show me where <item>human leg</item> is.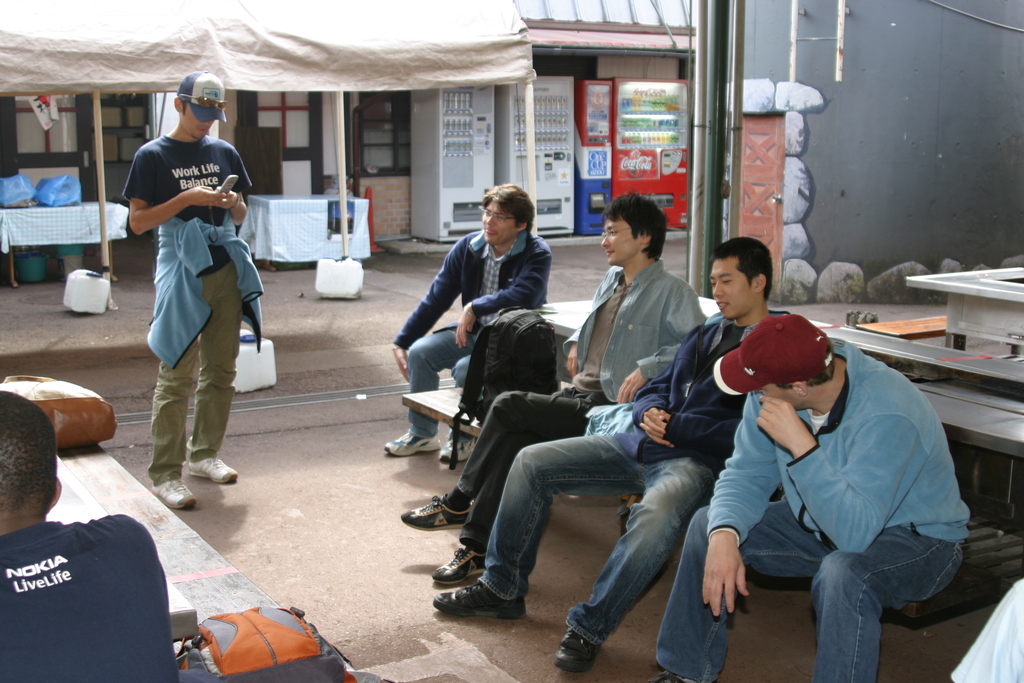
<item>human leg</item> is at BBox(380, 327, 468, 457).
